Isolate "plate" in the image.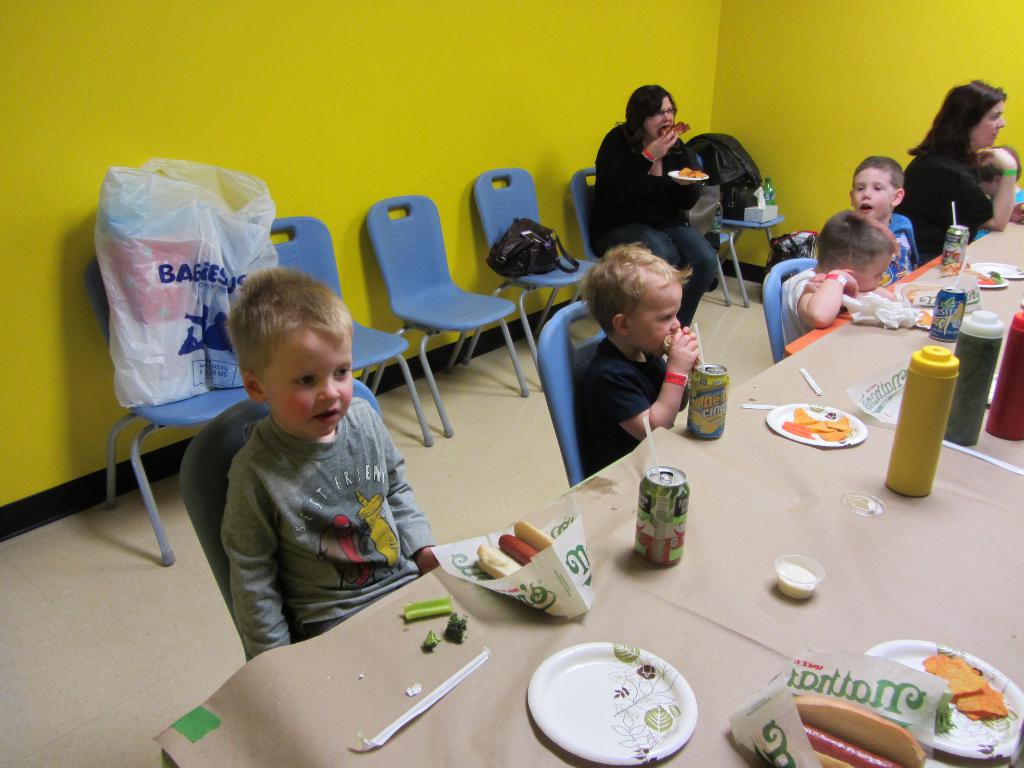
Isolated region: 953:261:1004:297.
